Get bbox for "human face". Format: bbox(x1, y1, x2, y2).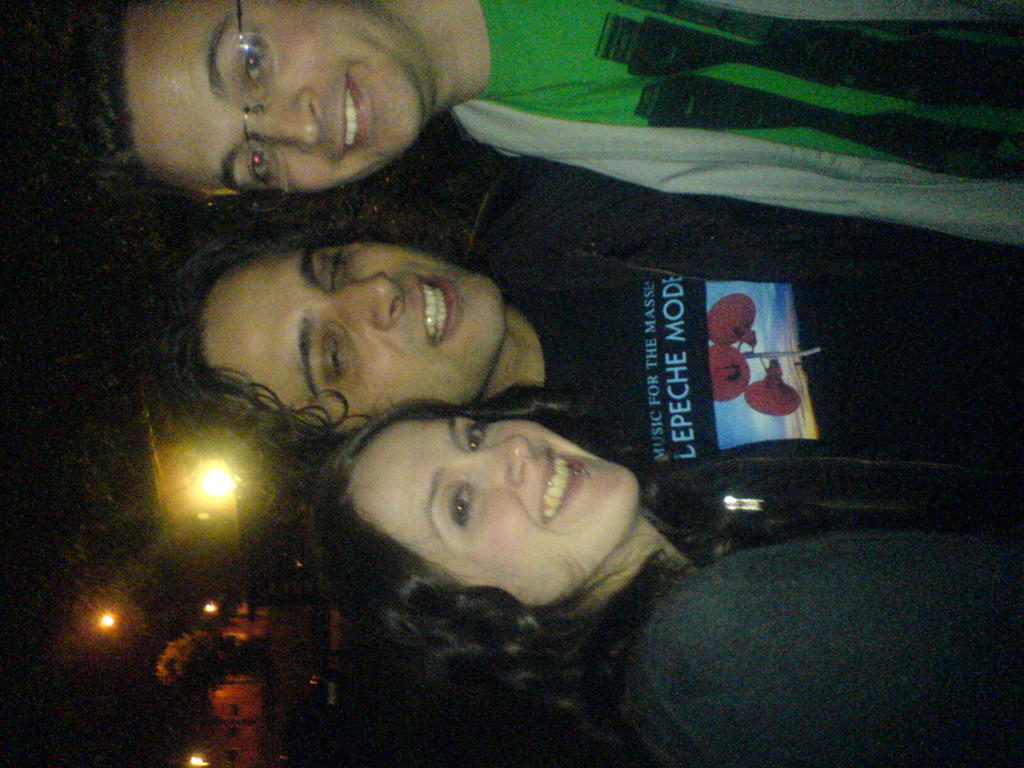
bbox(203, 243, 508, 433).
